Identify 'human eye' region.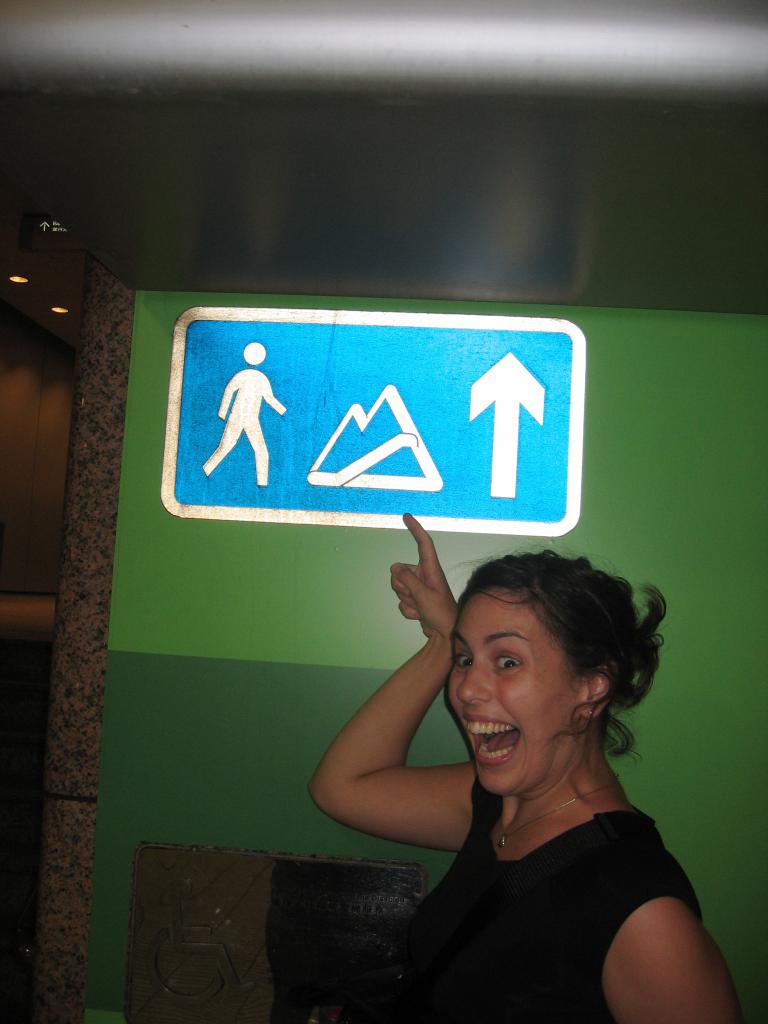
Region: (left=445, top=648, right=478, bottom=674).
